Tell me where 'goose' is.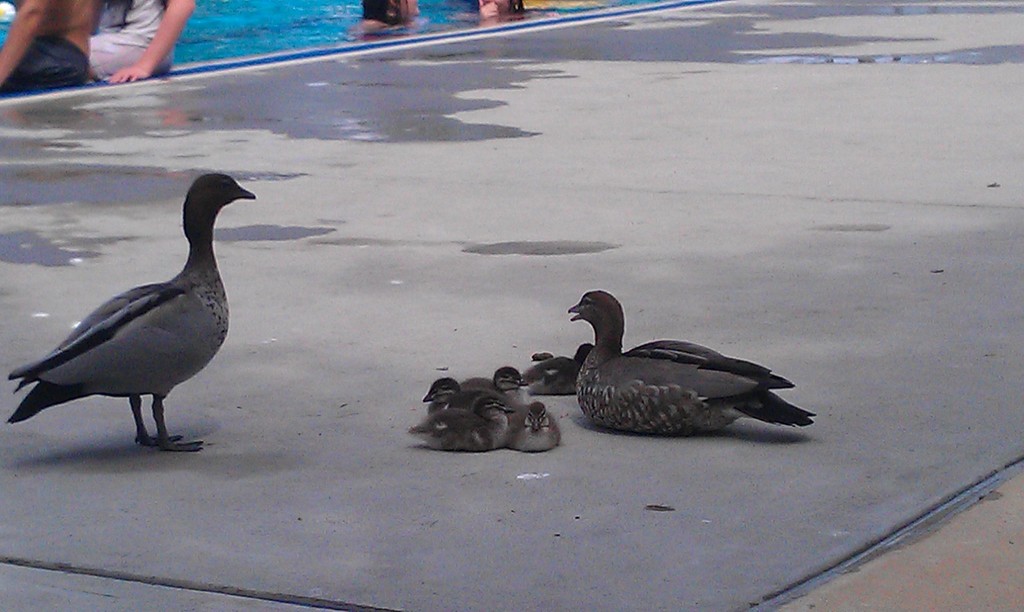
'goose' is at detection(499, 400, 553, 450).
